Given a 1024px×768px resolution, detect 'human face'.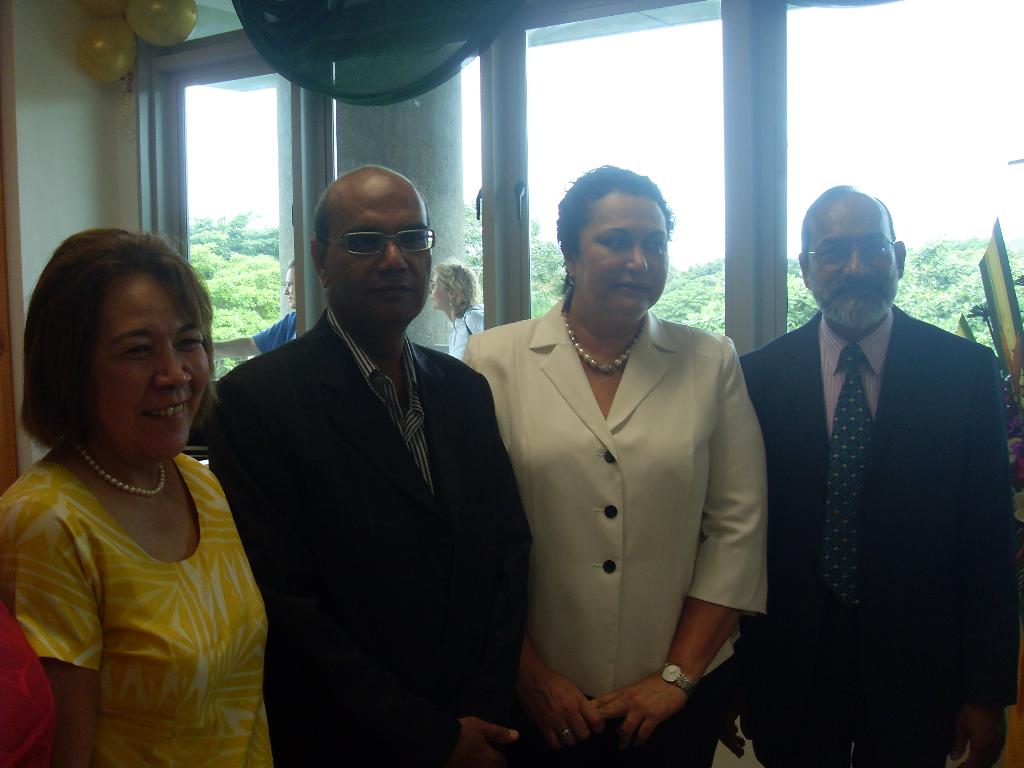
[left=99, top=276, right=211, bottom=461].
